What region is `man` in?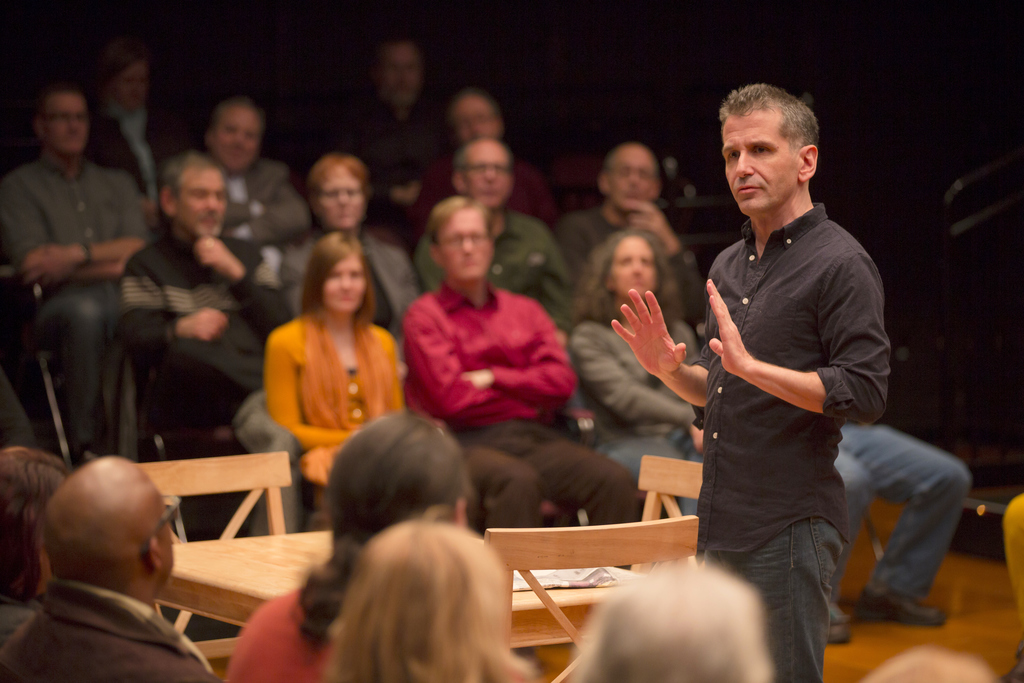
(left=568, top=567, right=766, bottom=682).
